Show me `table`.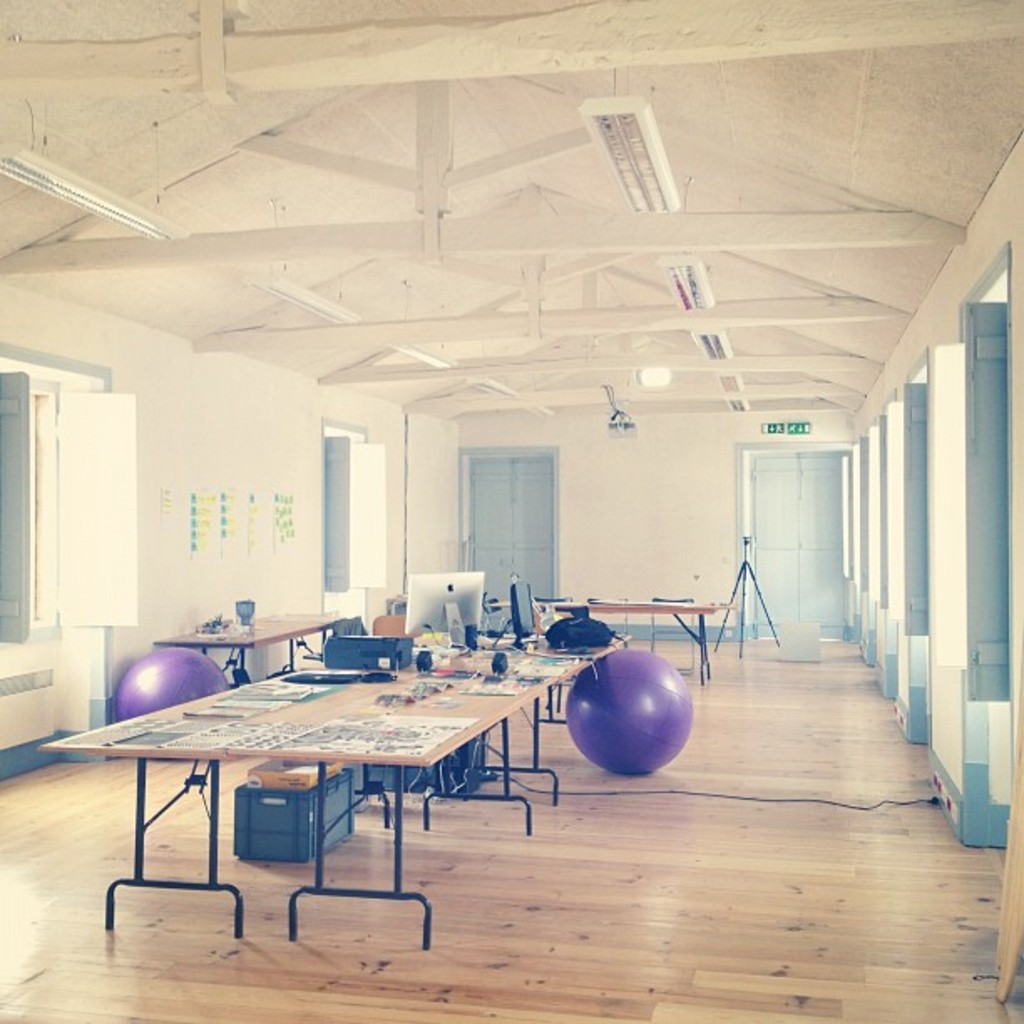
`table` is here: bbox=[154, 607, 341, 688].
